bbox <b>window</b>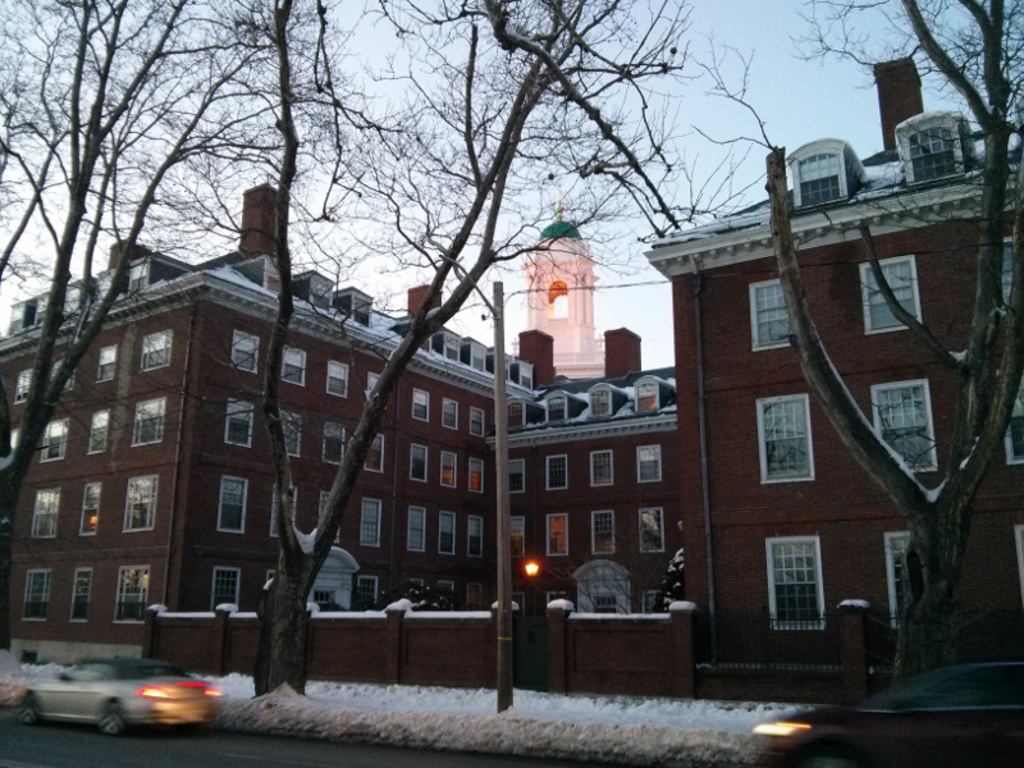
pyautogui.locateOnScreen(410, 443, 428, 480)
